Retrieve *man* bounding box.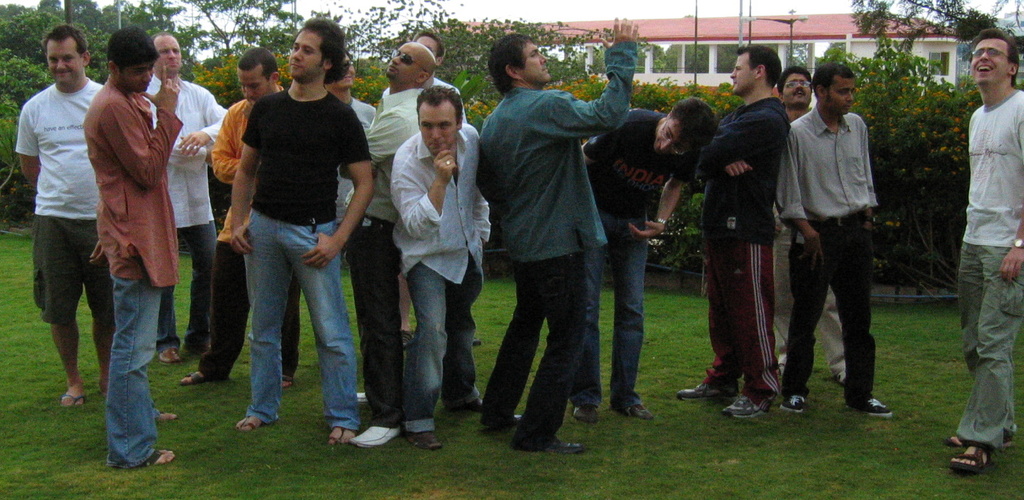
Bounding box: Rect(337, 48, 387, 224).
